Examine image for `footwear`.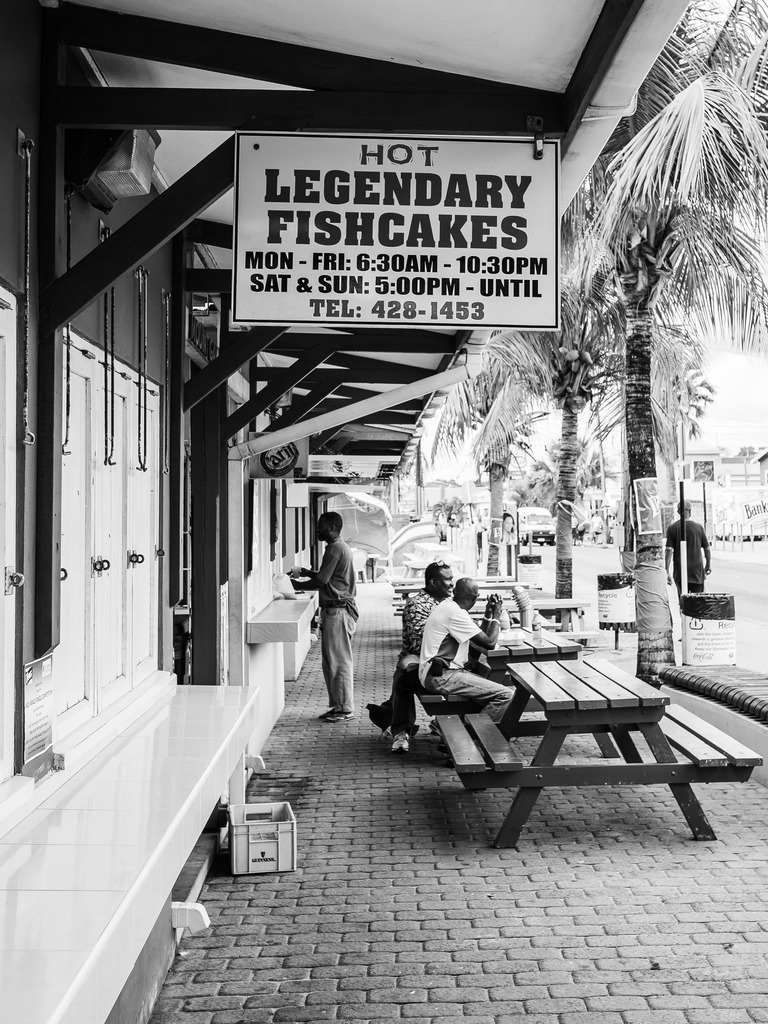
Examination result: detection(392, 734, 411, 751).
